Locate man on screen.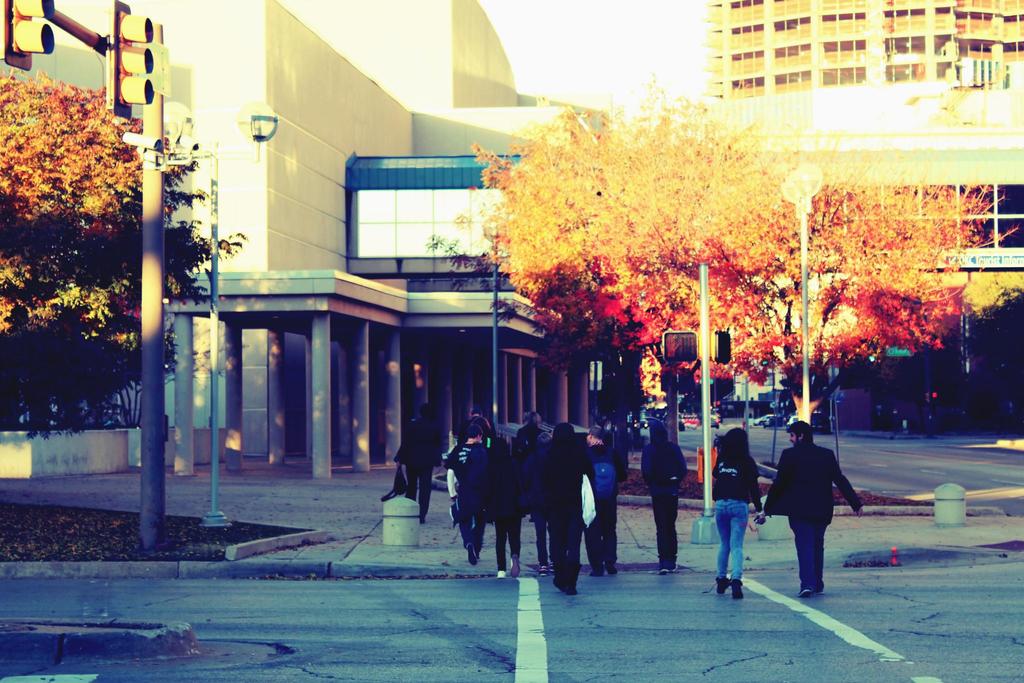
On screen at <box>582,422,626,575</box>.
